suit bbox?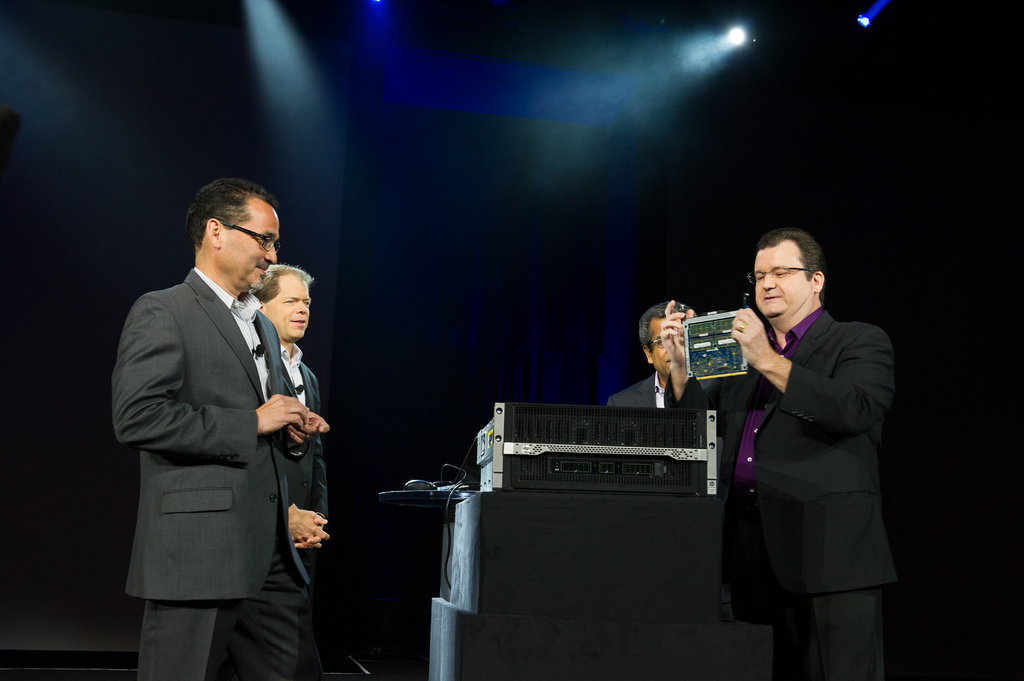
pyautogui.locateOnScreen(612, 372, 668, 408)
